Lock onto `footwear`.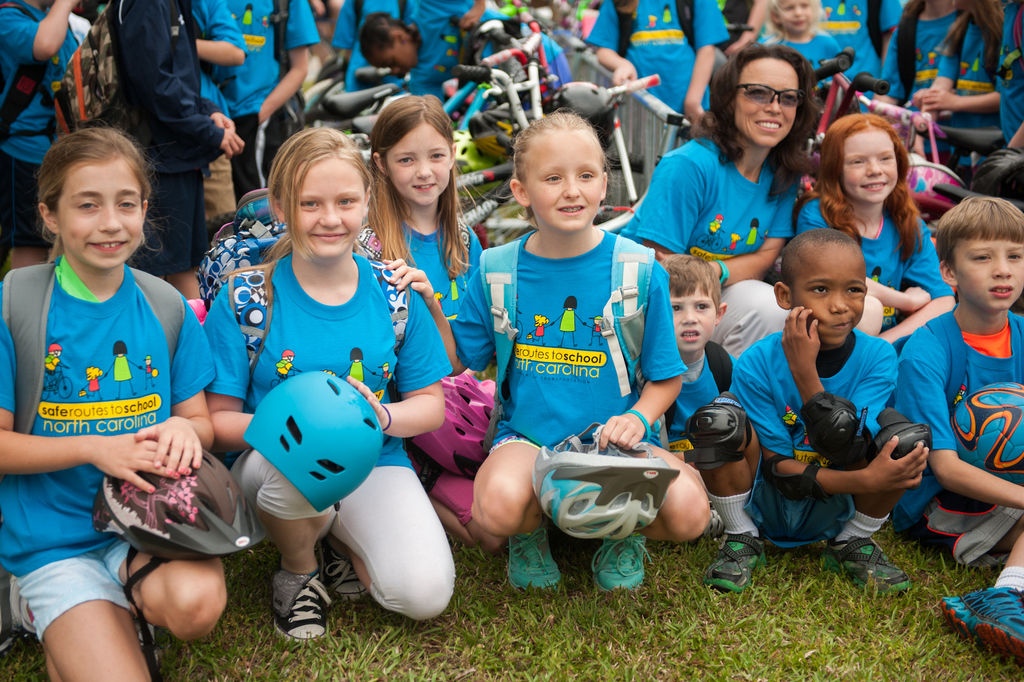
Locked: locate(7, 579, 36, 636).
